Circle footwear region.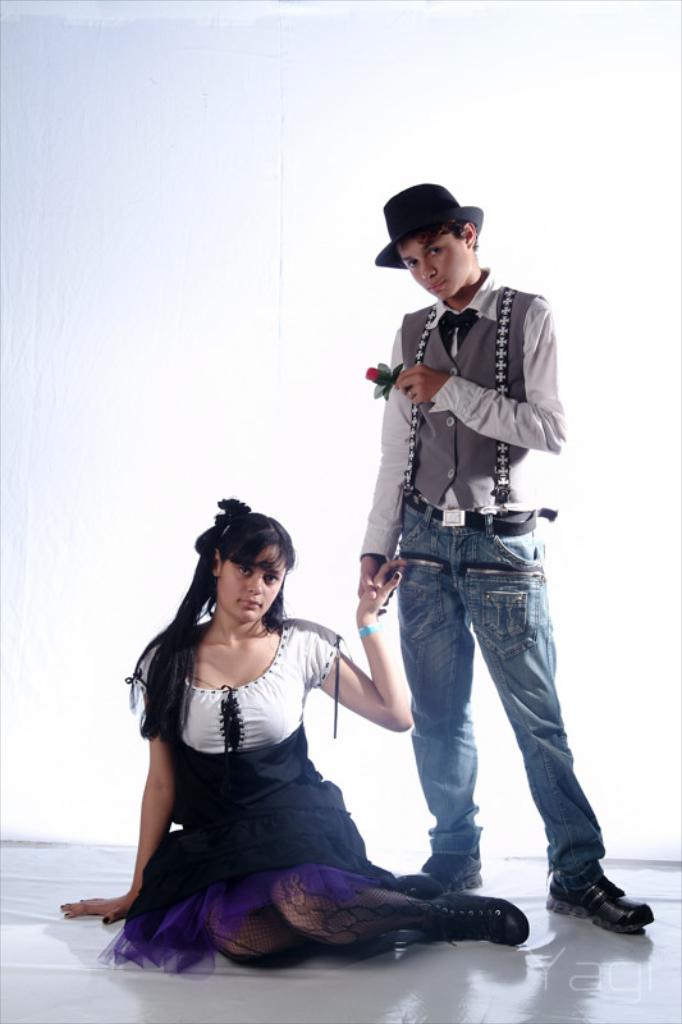
Region: [x1=424, y1=887, x2=527, y2=947].
